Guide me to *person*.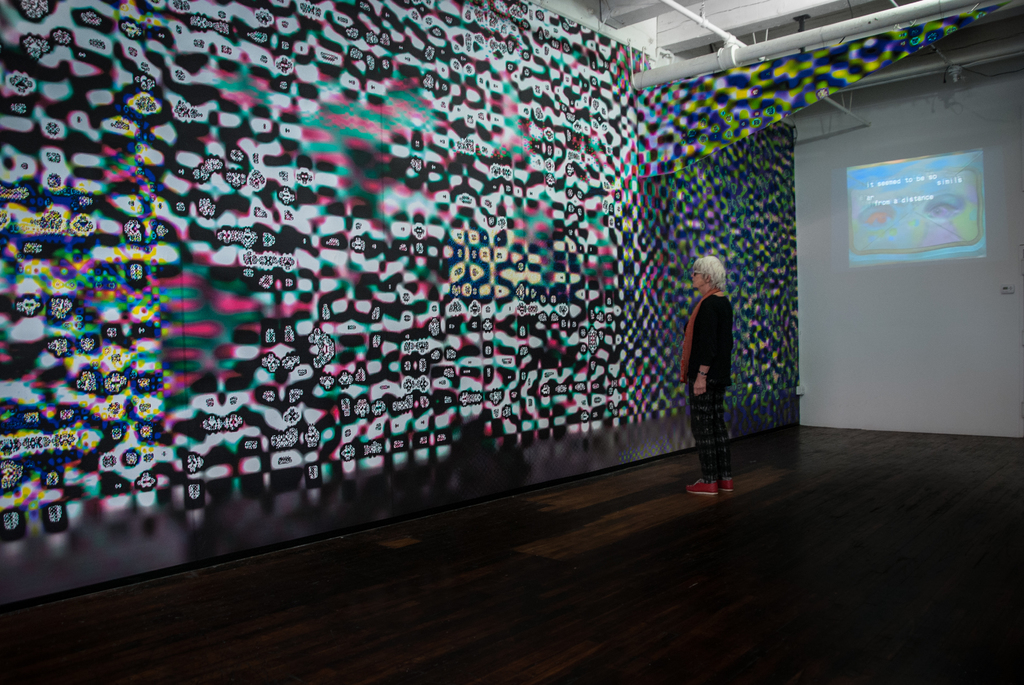
Guidance: BBox(678, 223, 756, 490).
